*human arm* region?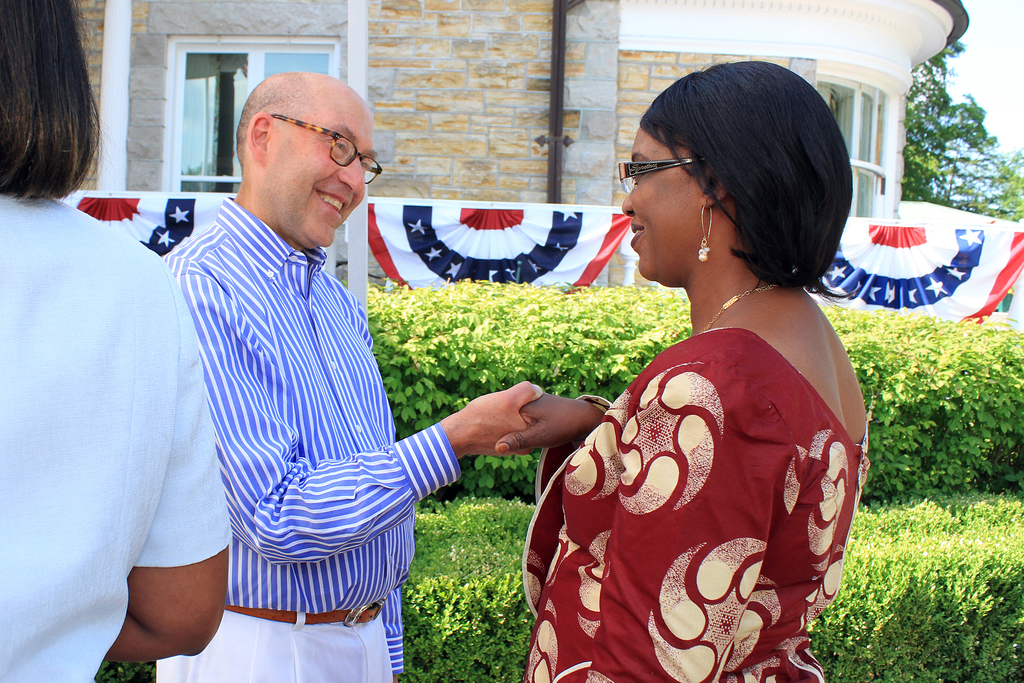
detection(99, 258, 237, 674)
